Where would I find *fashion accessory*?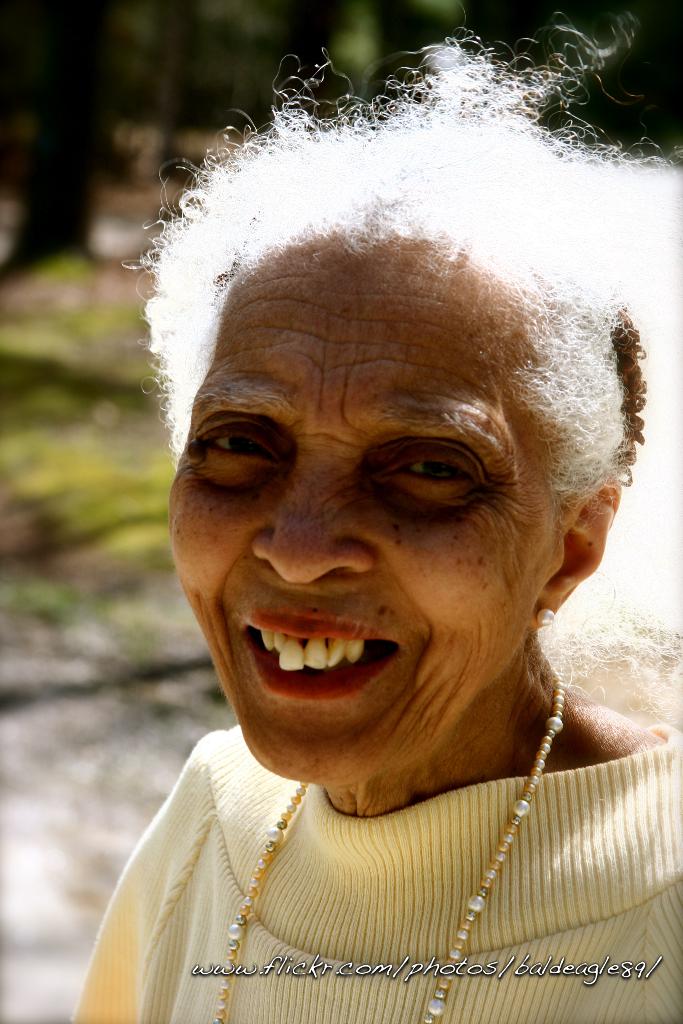
At crop(216, 669, 568, 1023).
